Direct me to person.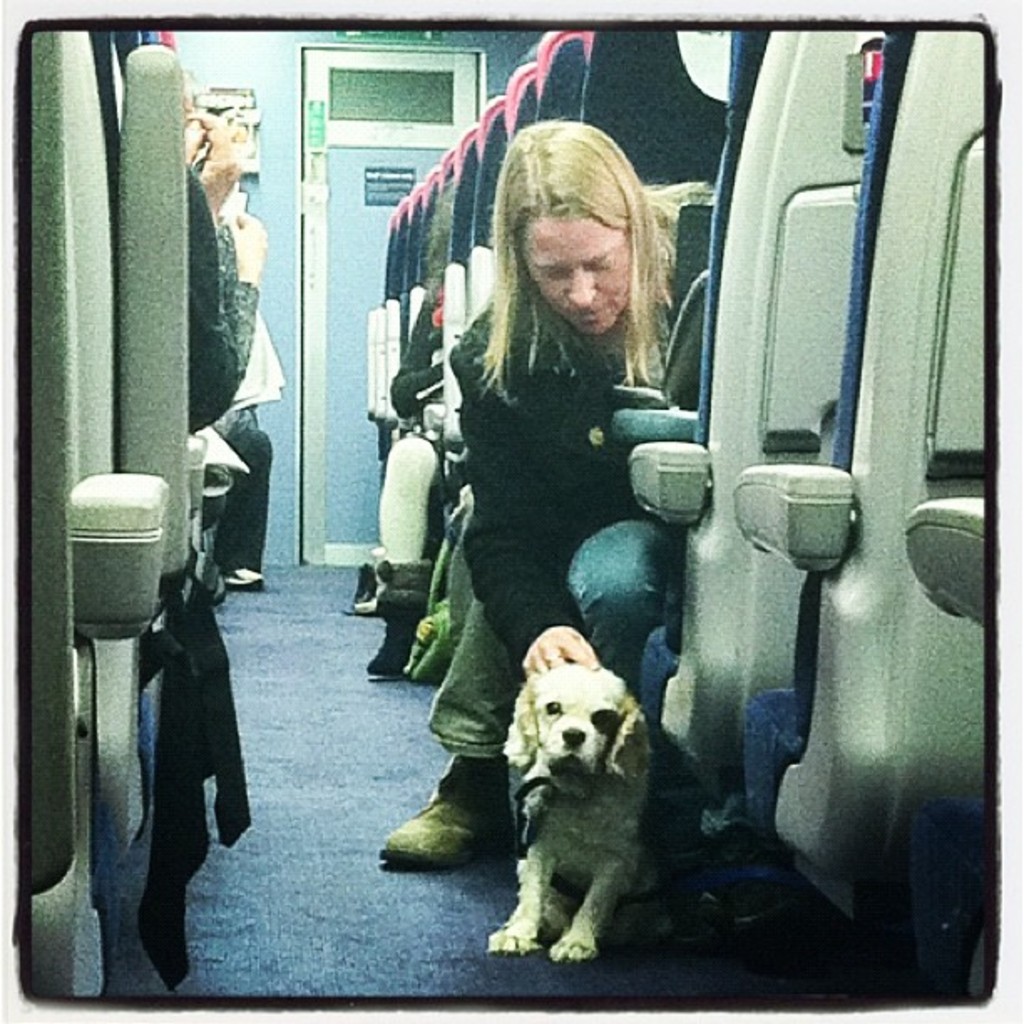
Direction: box=[350, 129, 724, 872].
